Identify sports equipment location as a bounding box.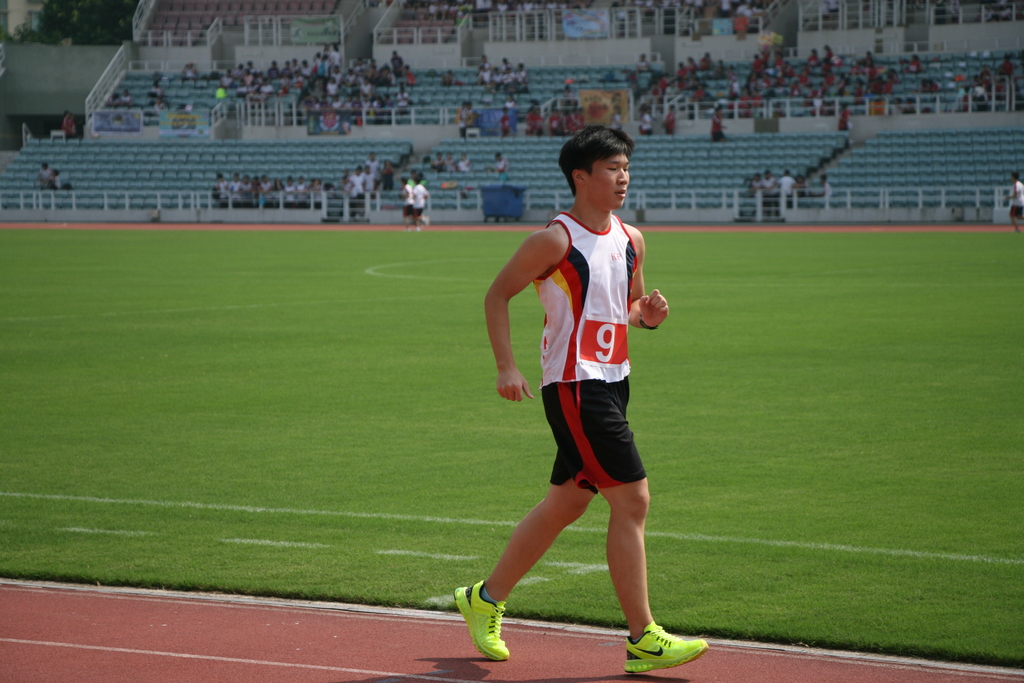
455,580,509,659.
